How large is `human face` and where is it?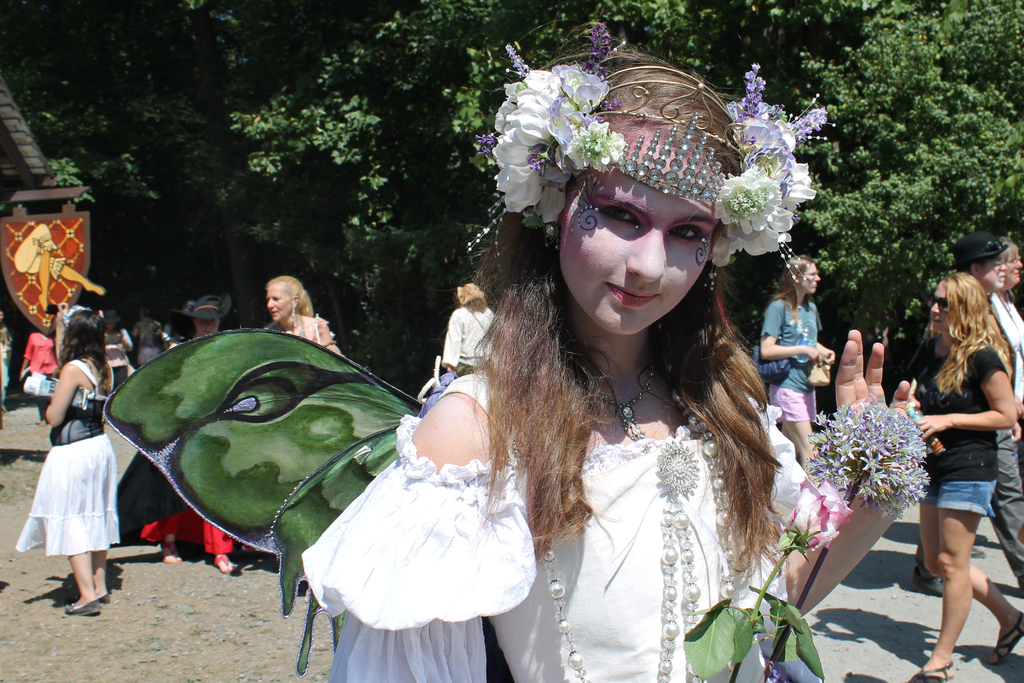
Bounding box: 548 119 729 338.
